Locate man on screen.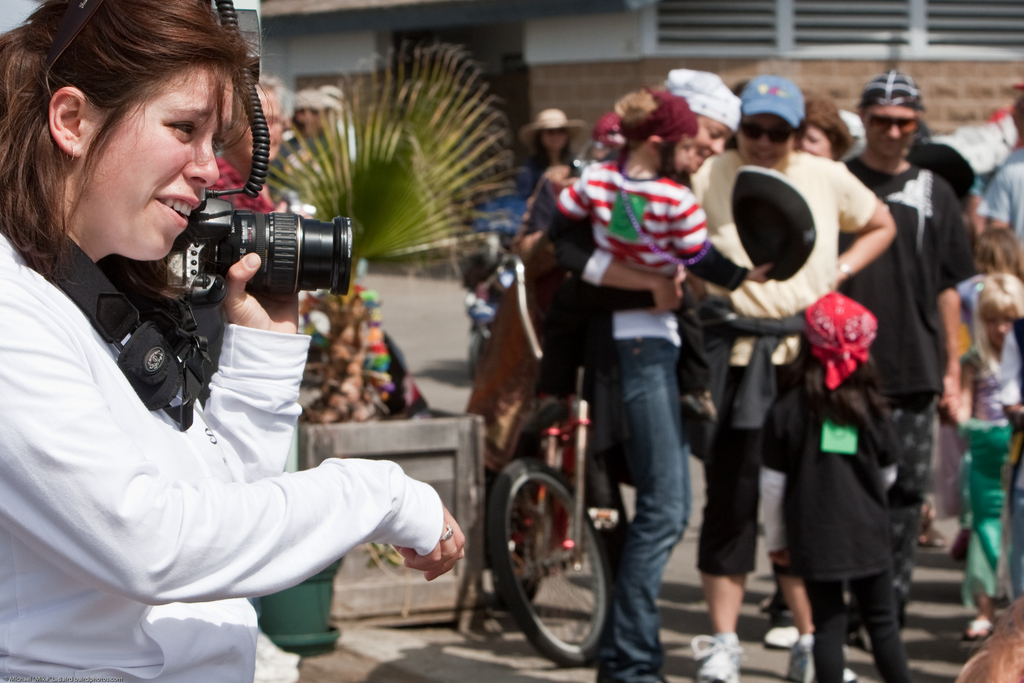
On screen at (657,75,897,682).
